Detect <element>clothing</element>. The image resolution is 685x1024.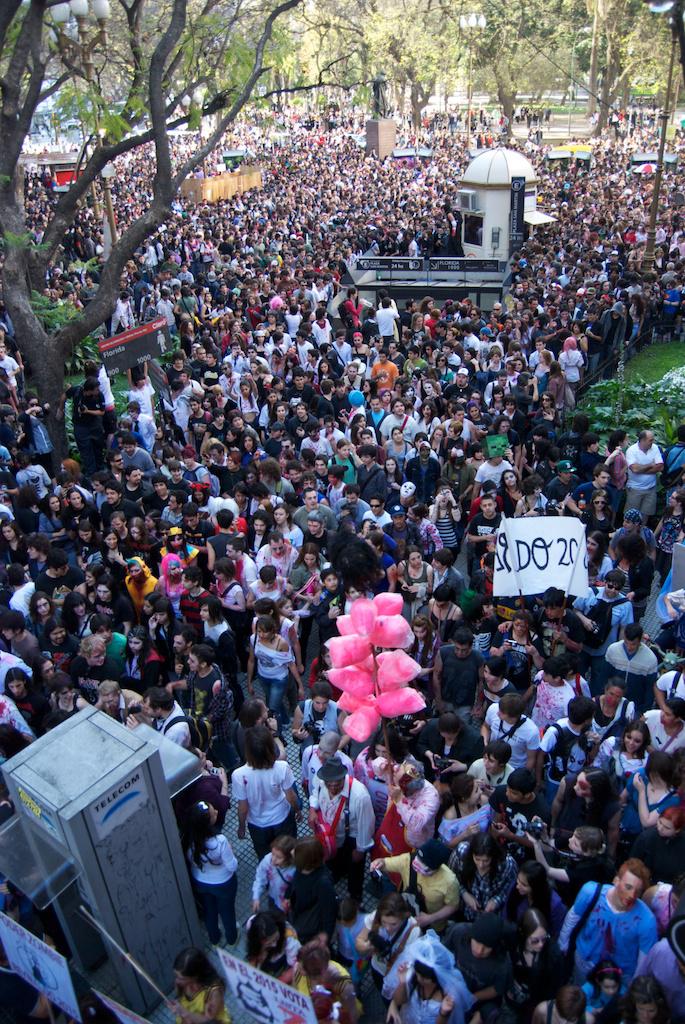
<region>624, 780, 672, 844</region>.
